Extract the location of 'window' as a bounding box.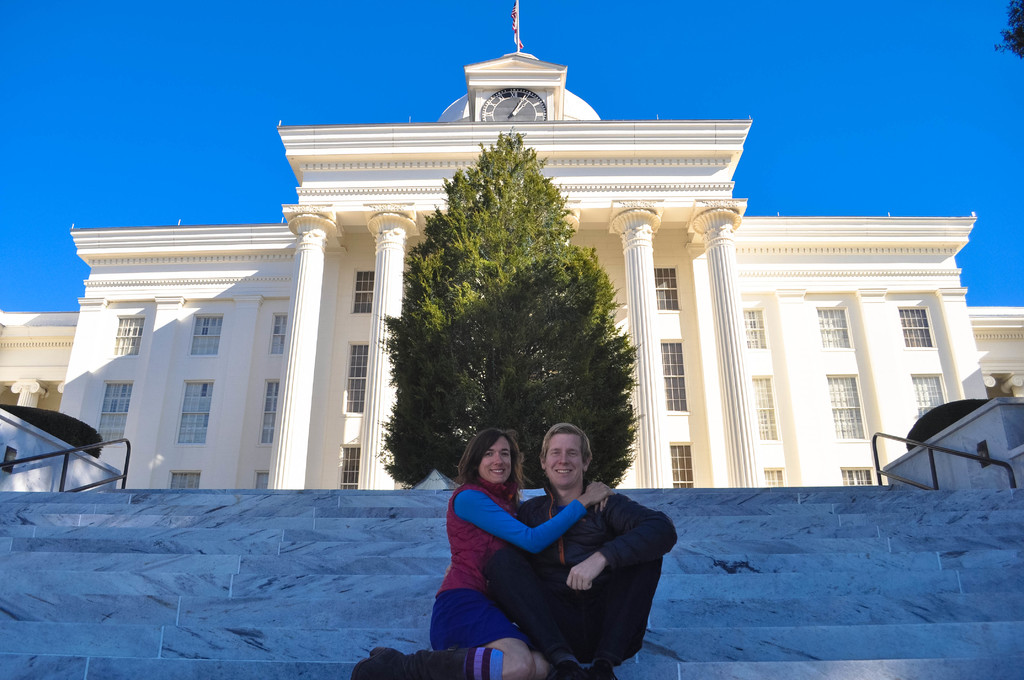
BBox(752, 376, 773, 437).
